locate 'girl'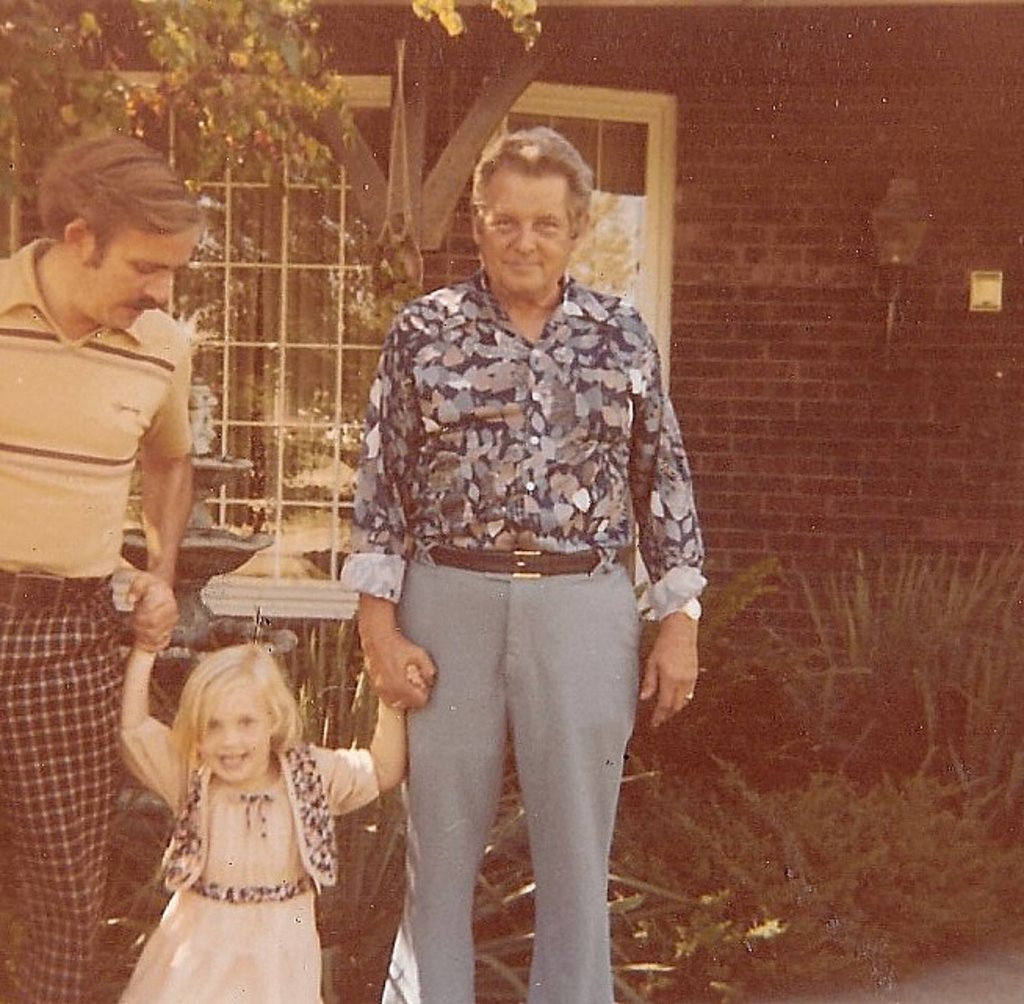
[111, 565, 424, 1002]
